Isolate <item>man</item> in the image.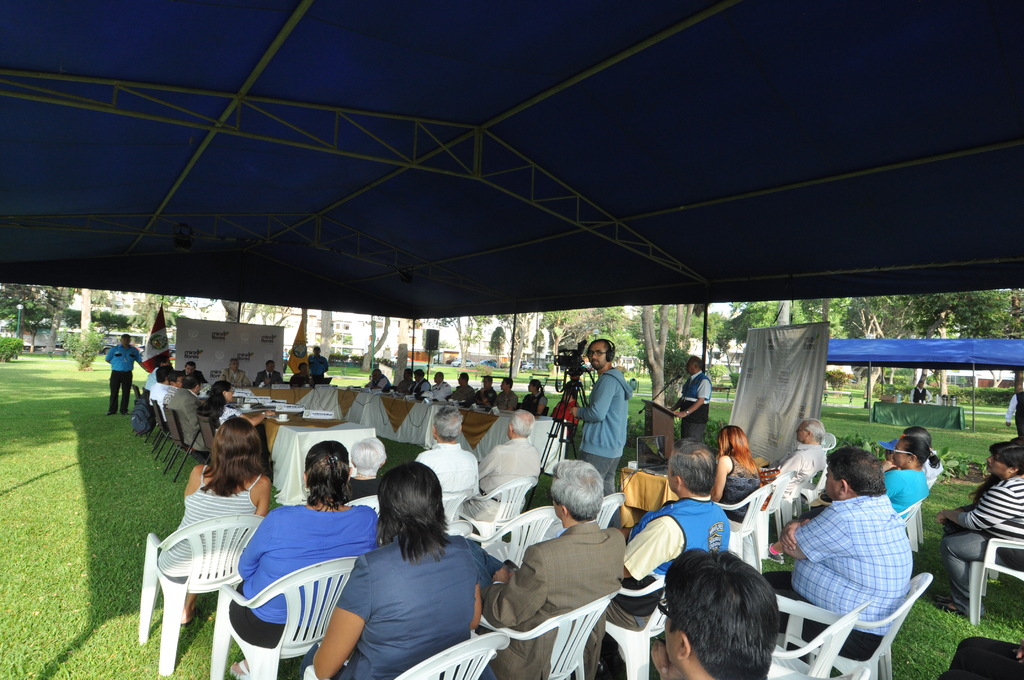
Isolated region: 99, 330, 144, 418.
